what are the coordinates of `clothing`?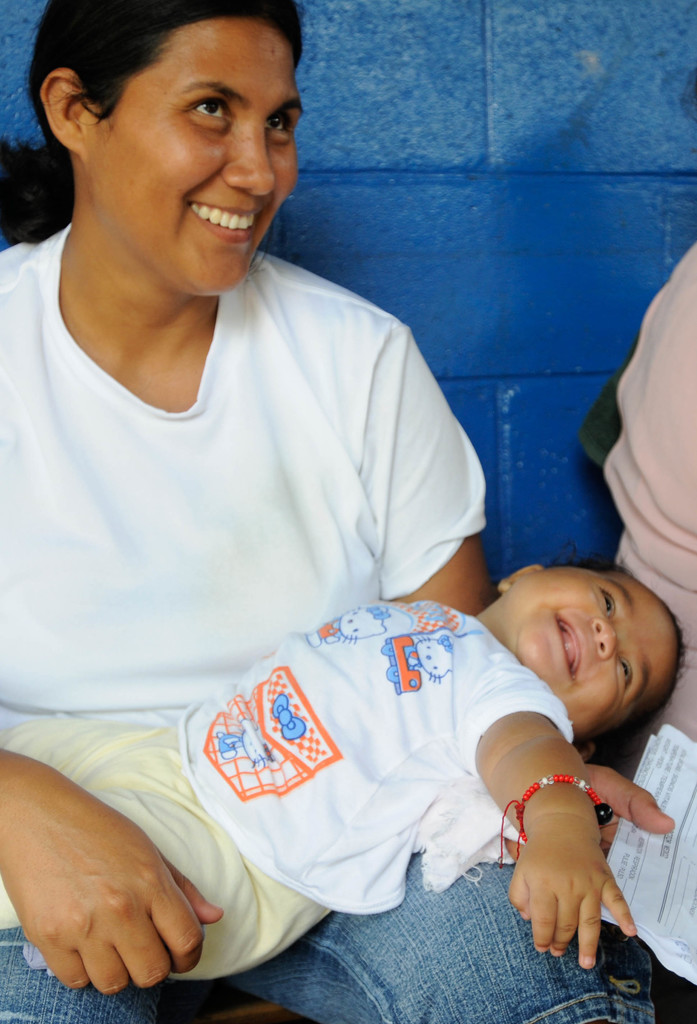
x1=0 y1=234 x2=652 y2=1016.
